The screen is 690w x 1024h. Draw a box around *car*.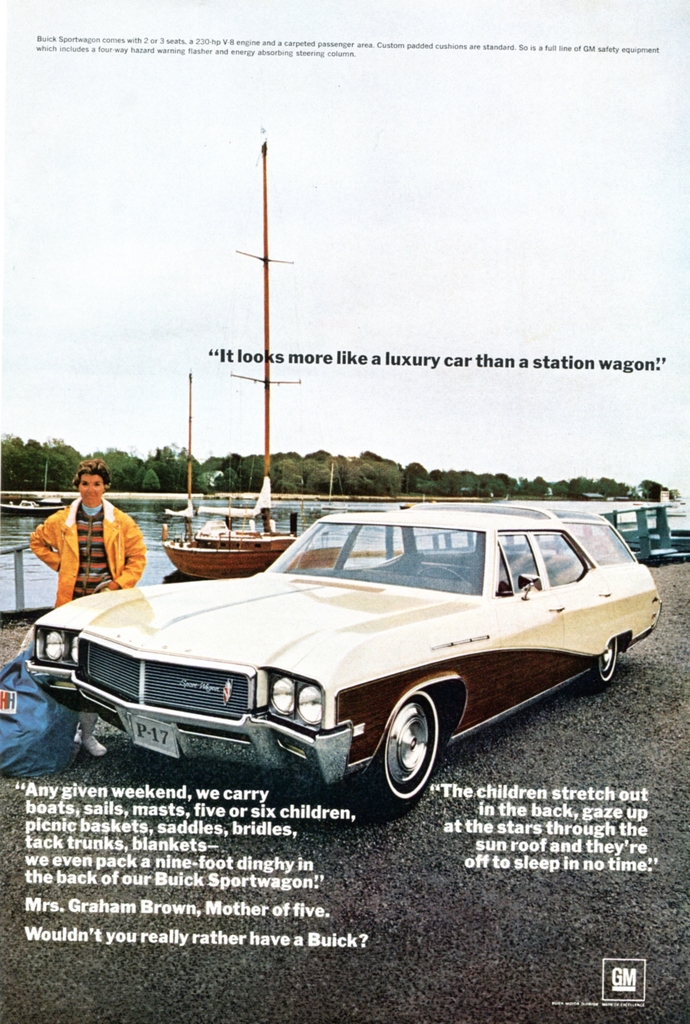
region(26, 500, 664, 818).
